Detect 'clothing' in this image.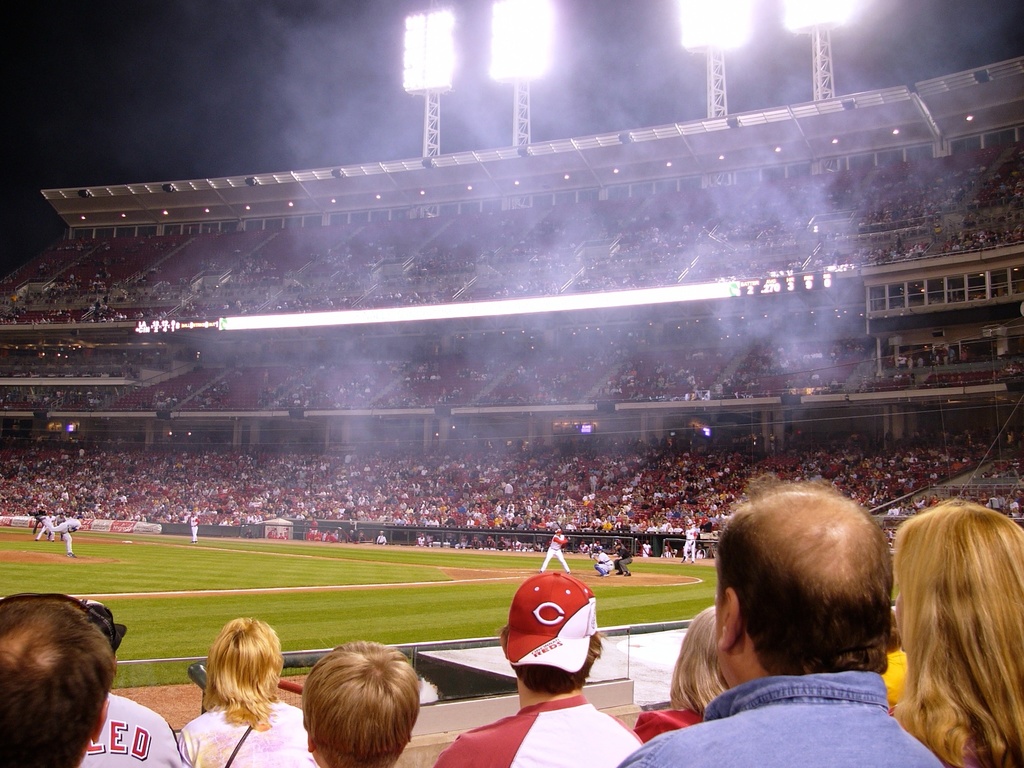
Detection: 638:709:696:742.
